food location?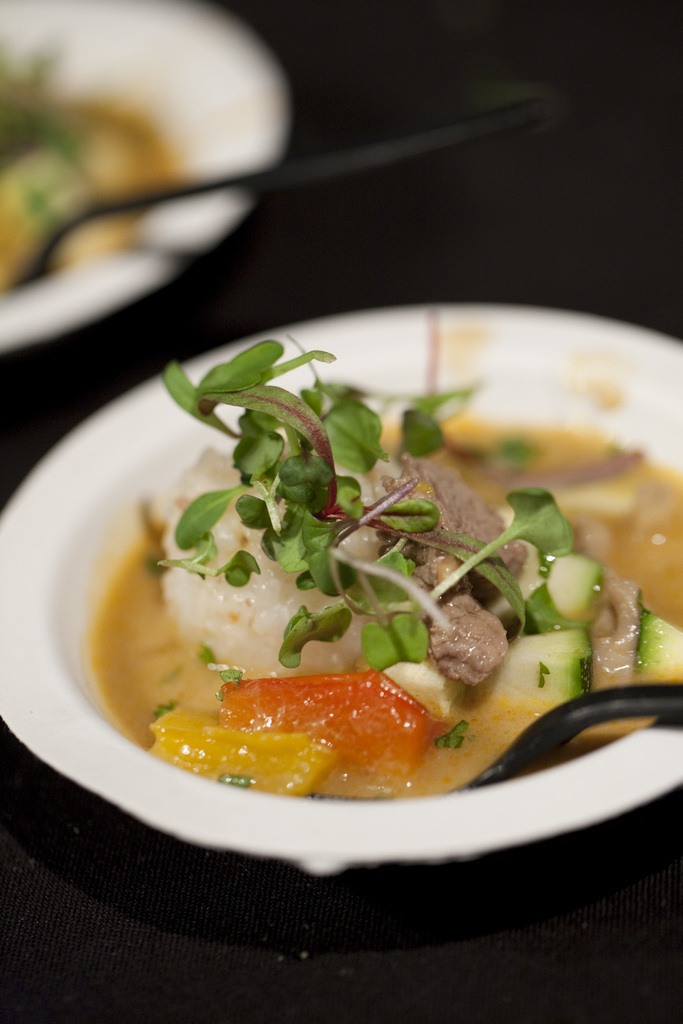
region(93, 309, 619, 835)
